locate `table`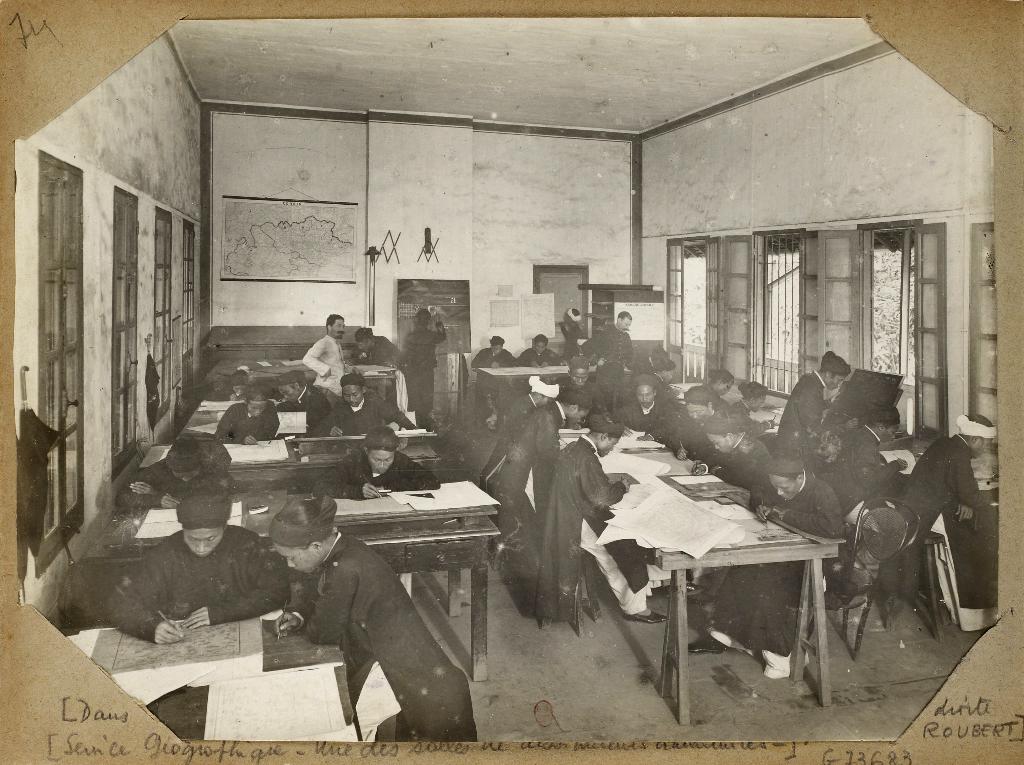
549/415/702/478
